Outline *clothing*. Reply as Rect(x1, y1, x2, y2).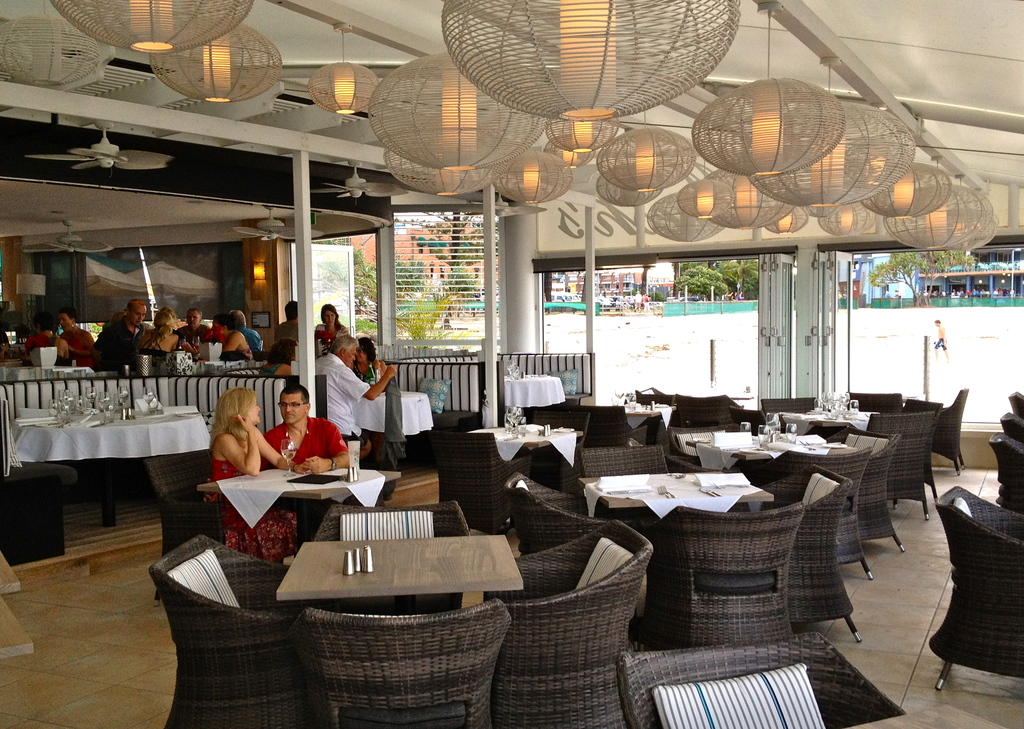
Rect(265, 419, 344, 467).
